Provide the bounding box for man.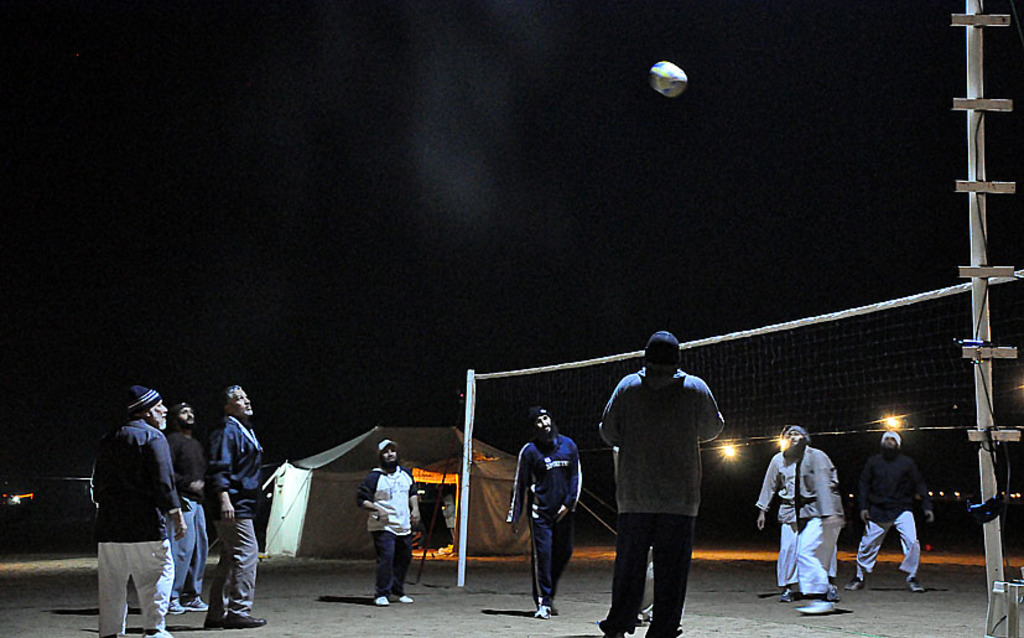
locate(90, 385, 186, 637).
